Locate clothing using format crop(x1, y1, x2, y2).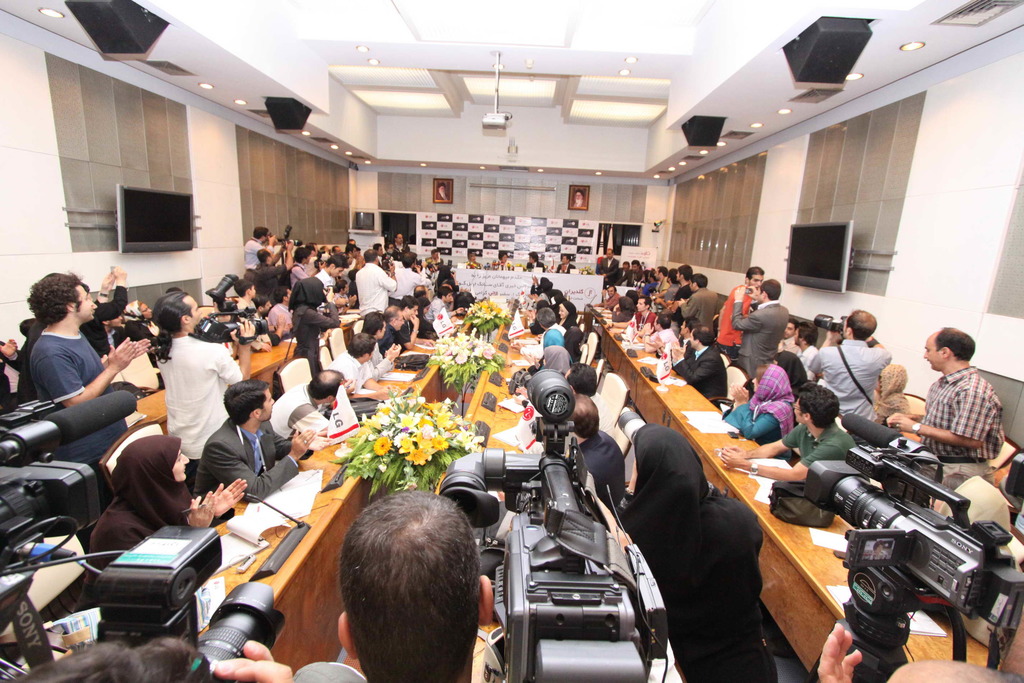
crop(75, 497, 156, 612).
